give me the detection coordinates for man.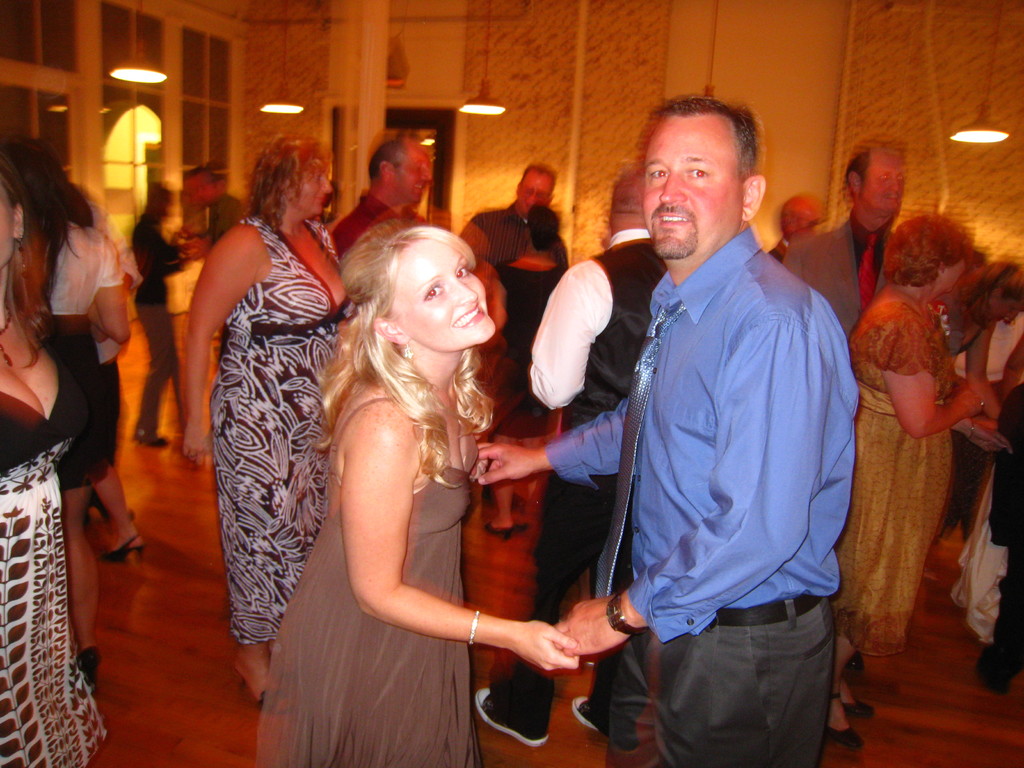
[x1=431, y1=157, x2=560, y2=522].
